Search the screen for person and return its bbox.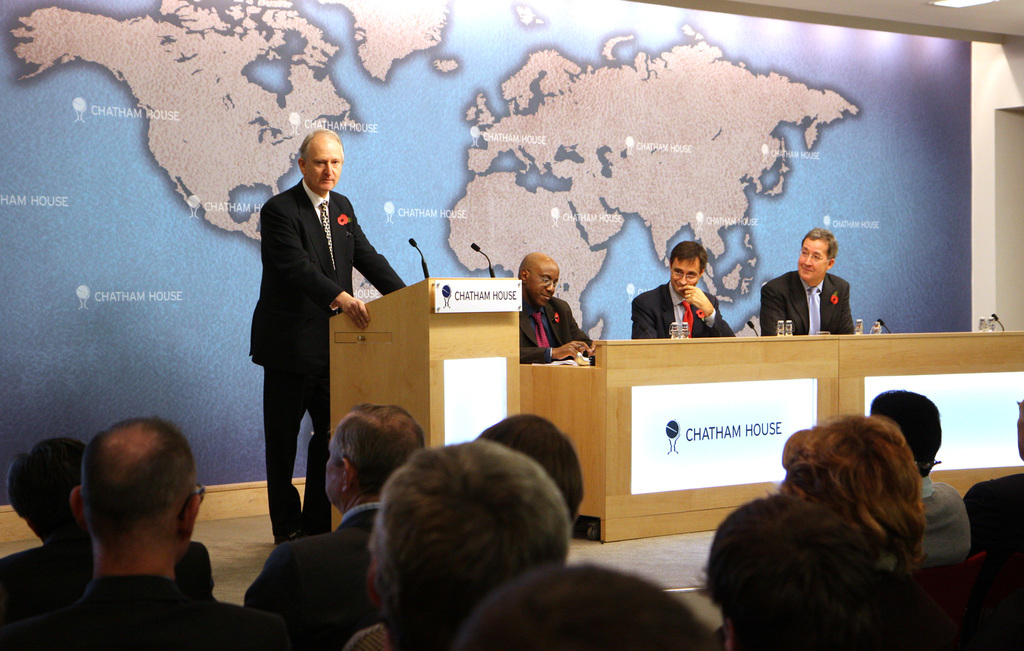
Found: pyautogui.locateOnScreen(0, 380, 1023, 650).
